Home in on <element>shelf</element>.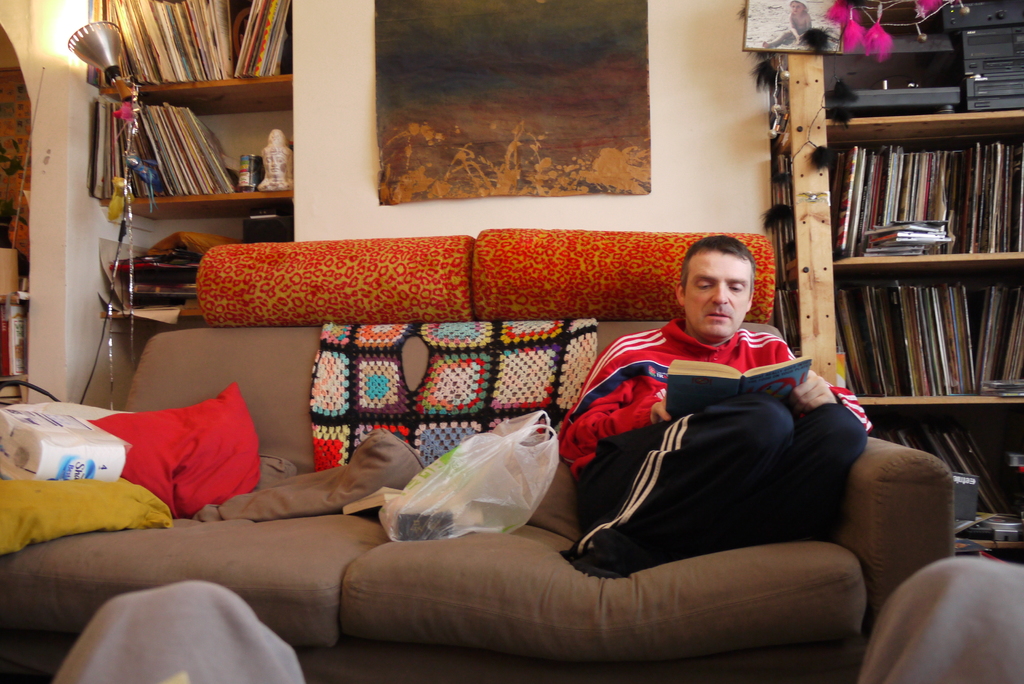
Homed in at <bbox>75, 112, 280, 217</bbox>.
